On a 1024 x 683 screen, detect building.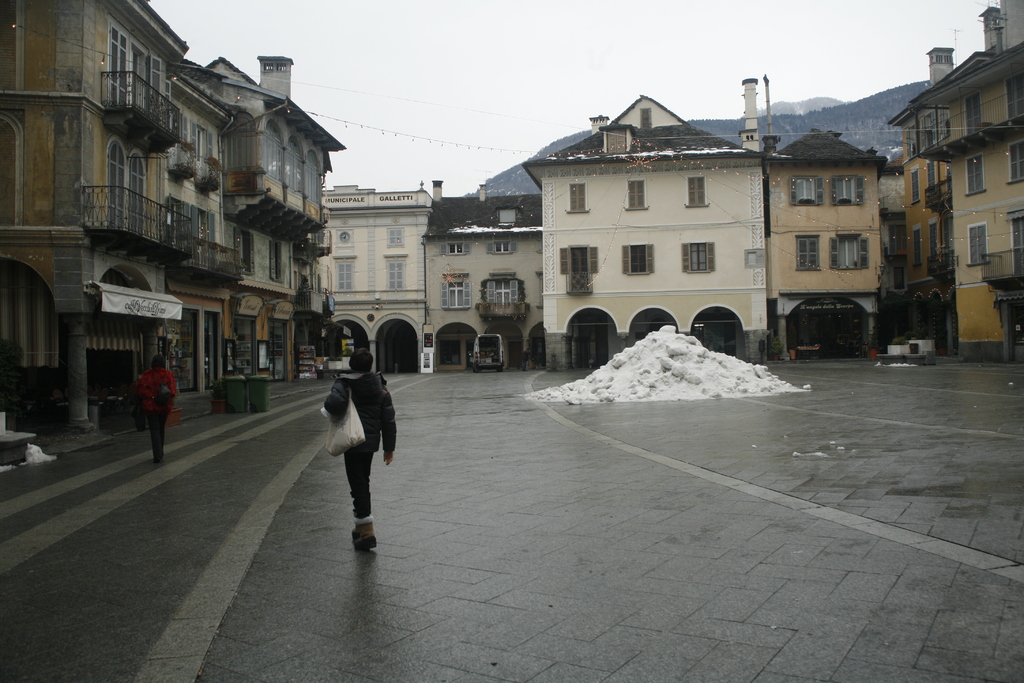
l=421, t=193, r=545, b=374.
